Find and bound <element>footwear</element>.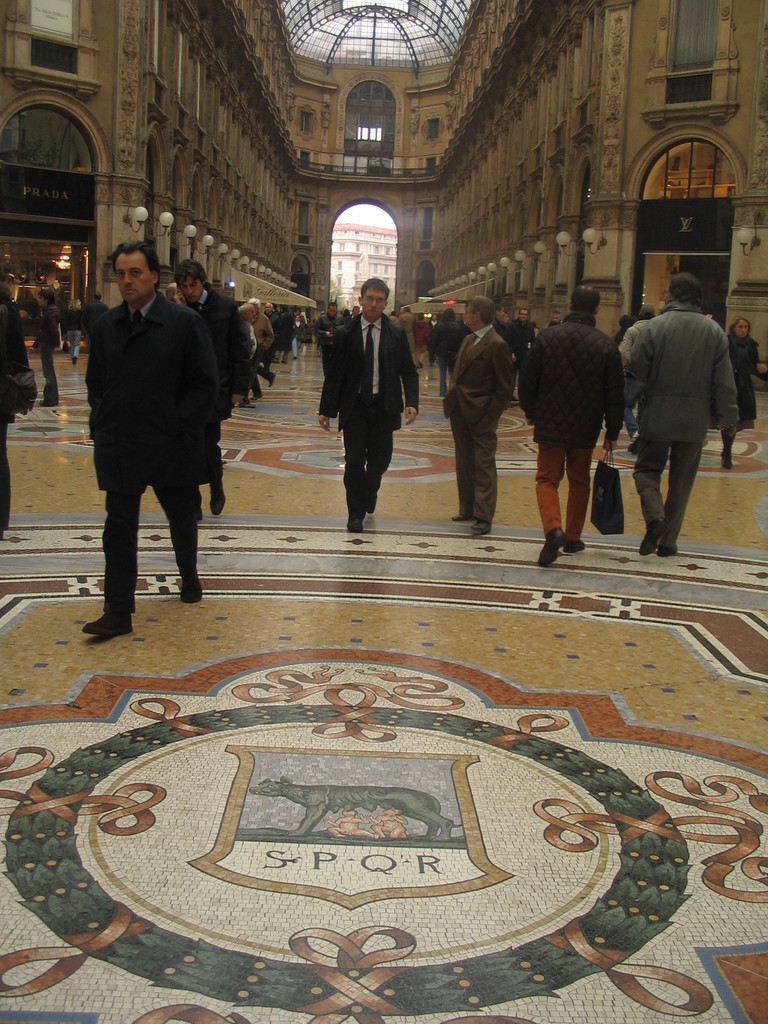
Bound: <region>450, 518, 464, 520</region>.
